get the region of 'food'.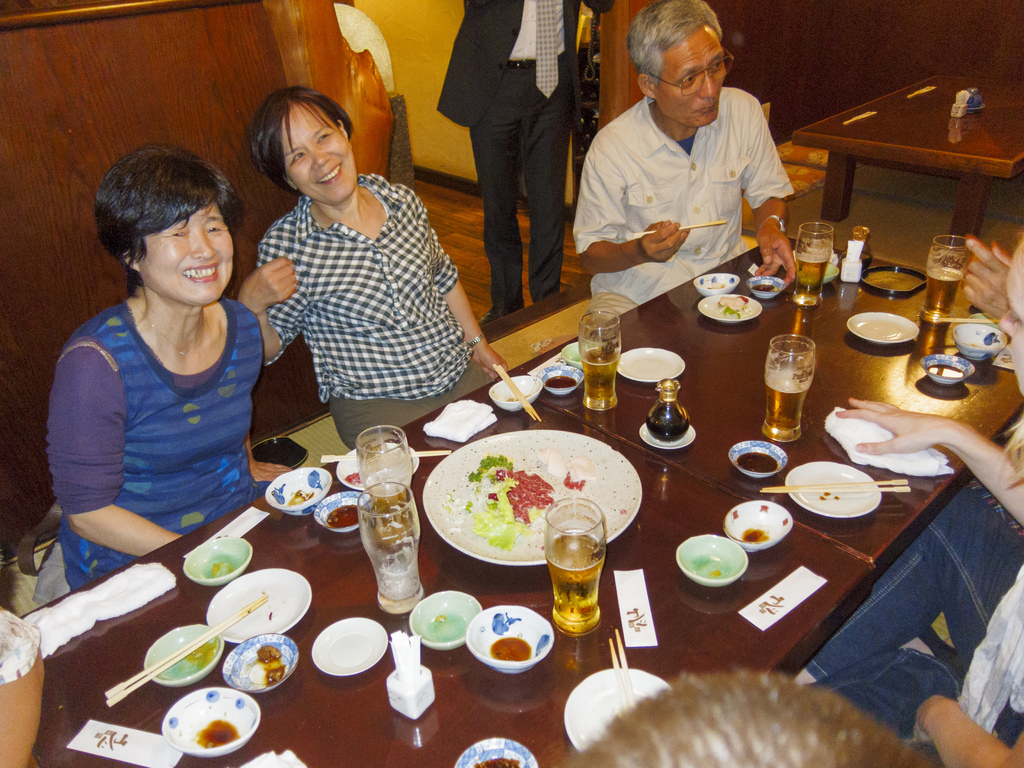
bbox(195, 552, 239, 577).
